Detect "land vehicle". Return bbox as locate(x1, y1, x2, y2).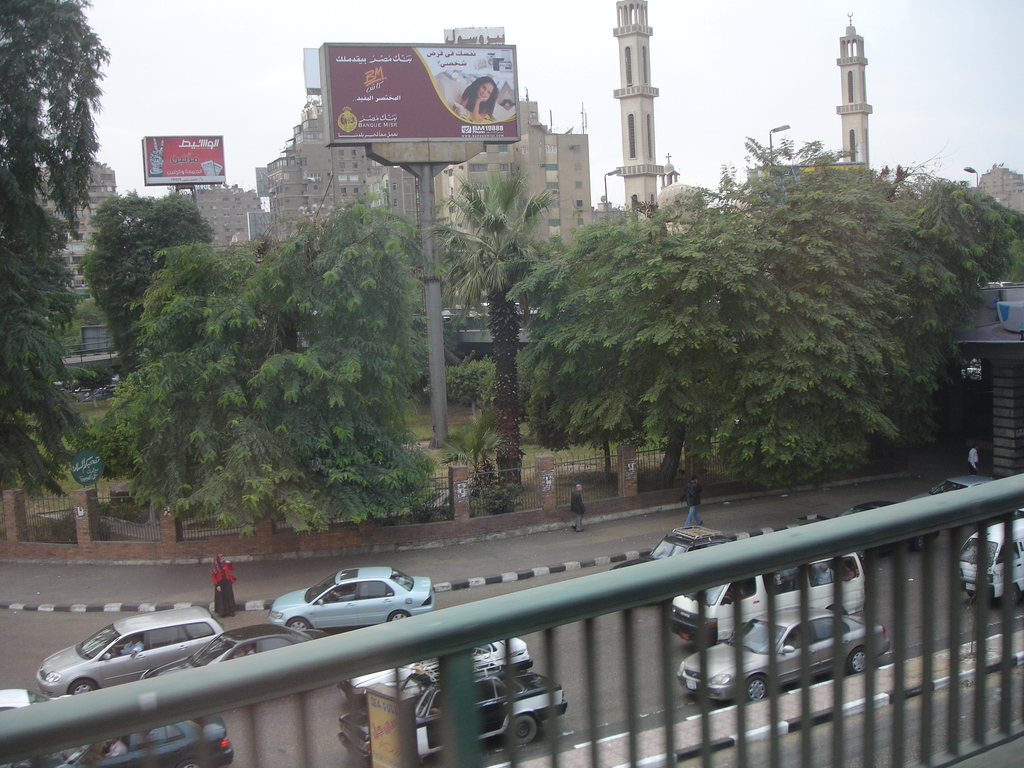
locate(836, 499, 940, 553).
